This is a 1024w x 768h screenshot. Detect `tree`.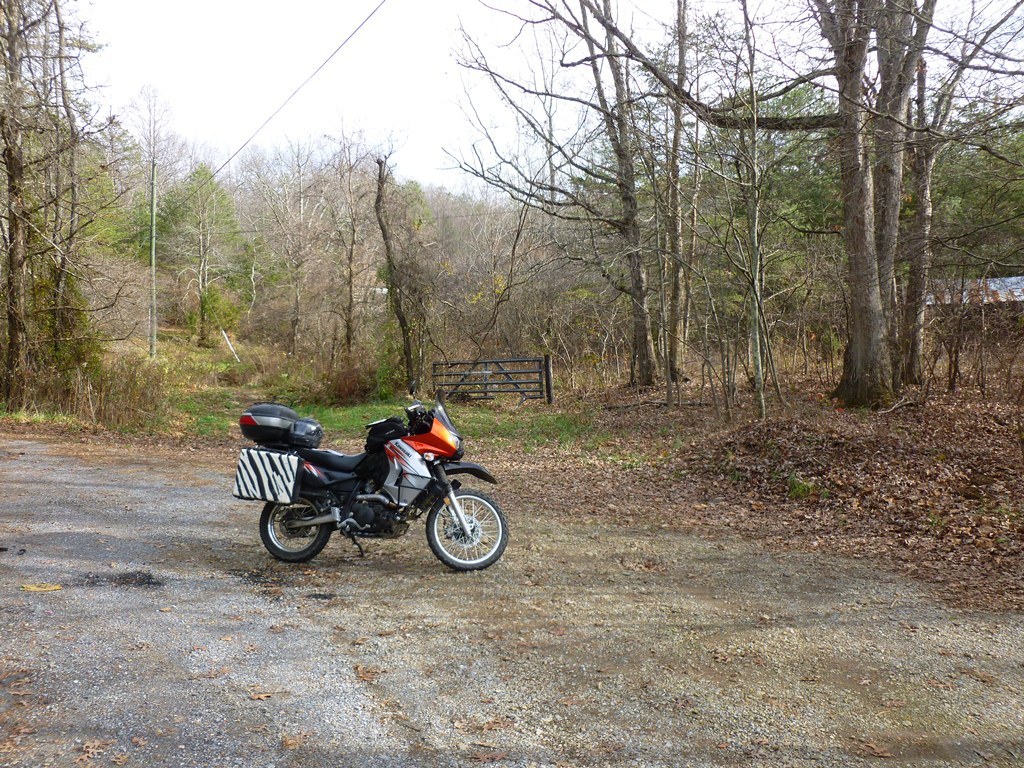
751/22/987/430.
